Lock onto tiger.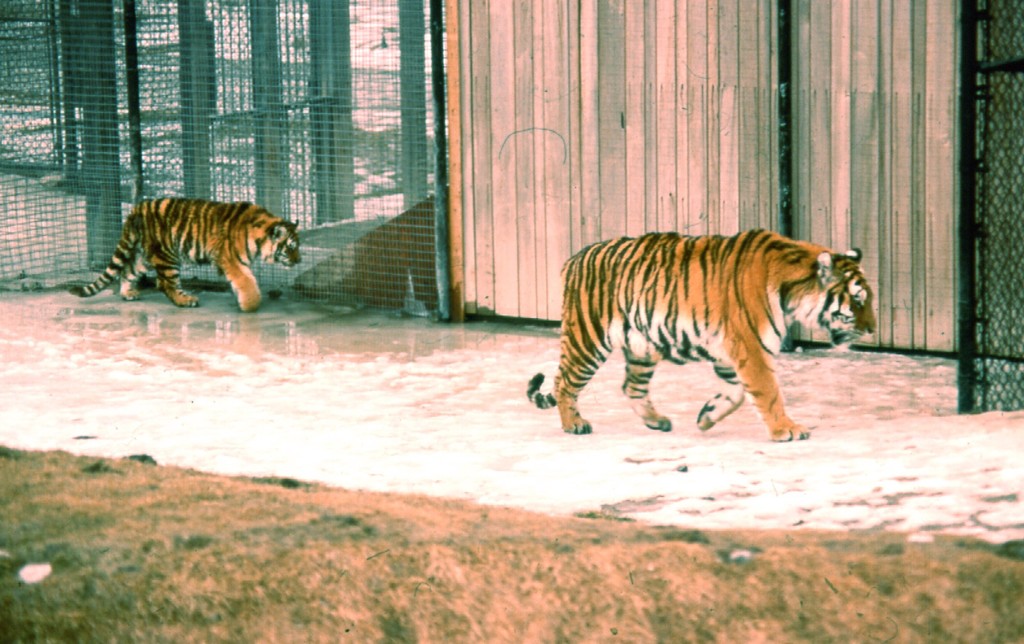
Locked: left=64, top=198, right=303, bottom=311.
